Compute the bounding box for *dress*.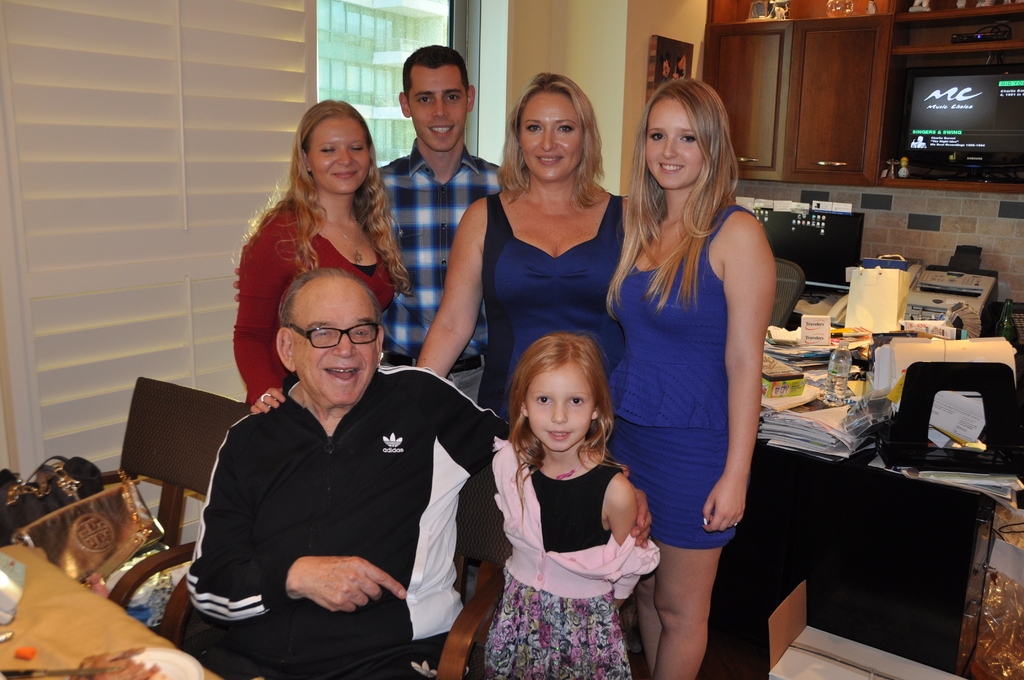
479 191 623 421.
